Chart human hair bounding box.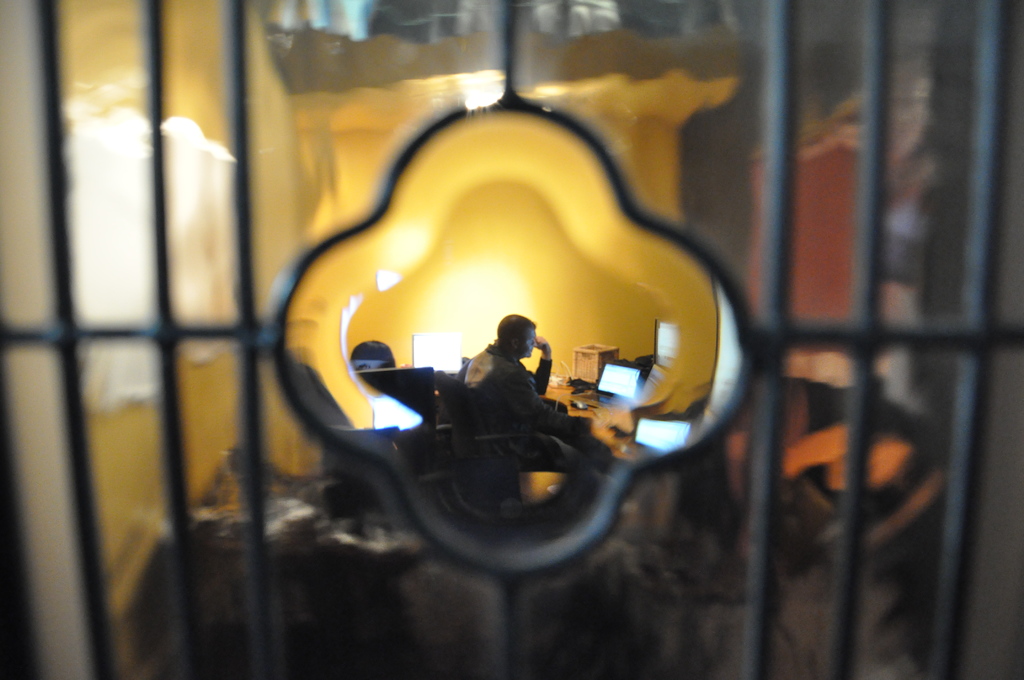
Charted: [348, 339, 396, 372].
